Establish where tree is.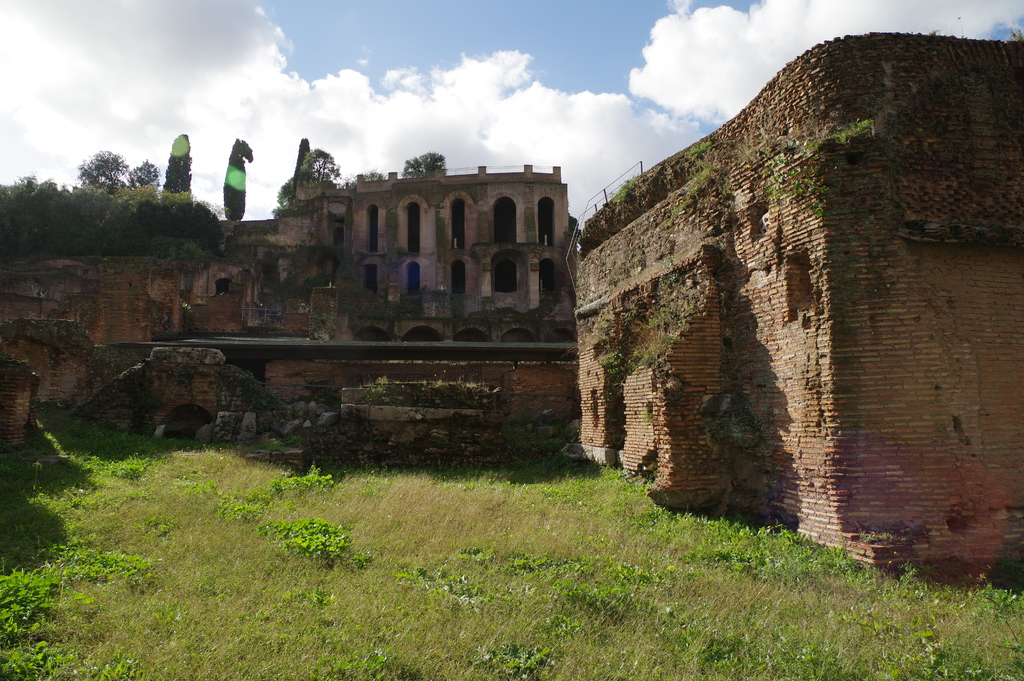
Established at box=[300, 146, 342, 188].
